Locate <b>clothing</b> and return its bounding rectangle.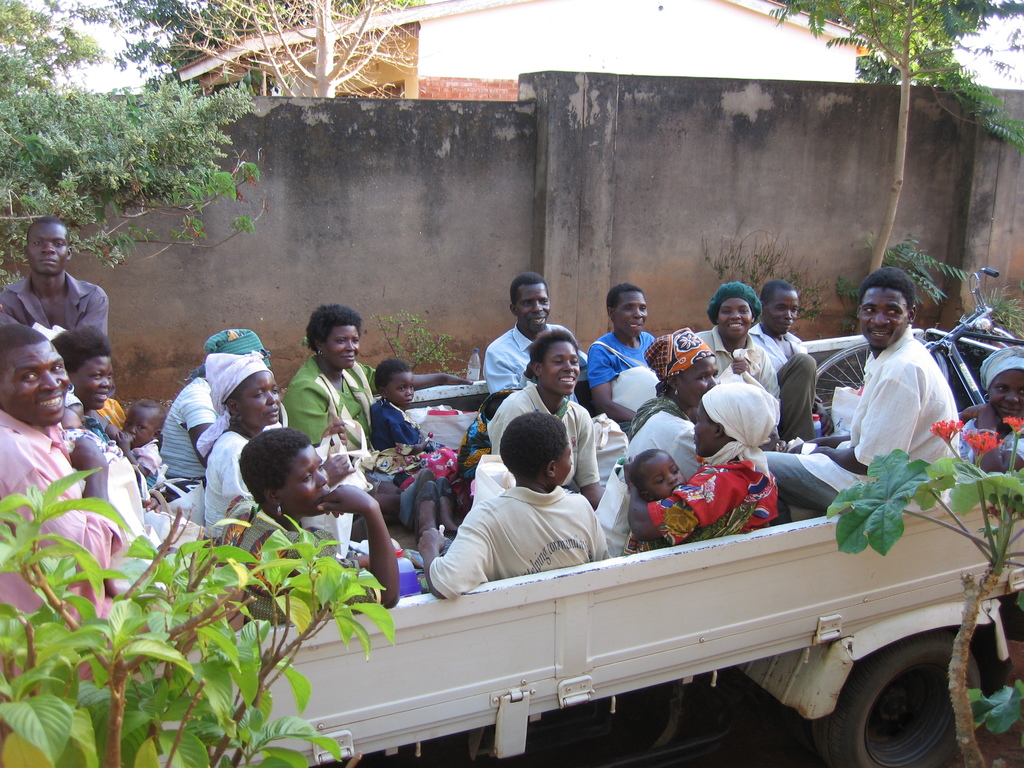
crop(198, 425, 260, 528).
